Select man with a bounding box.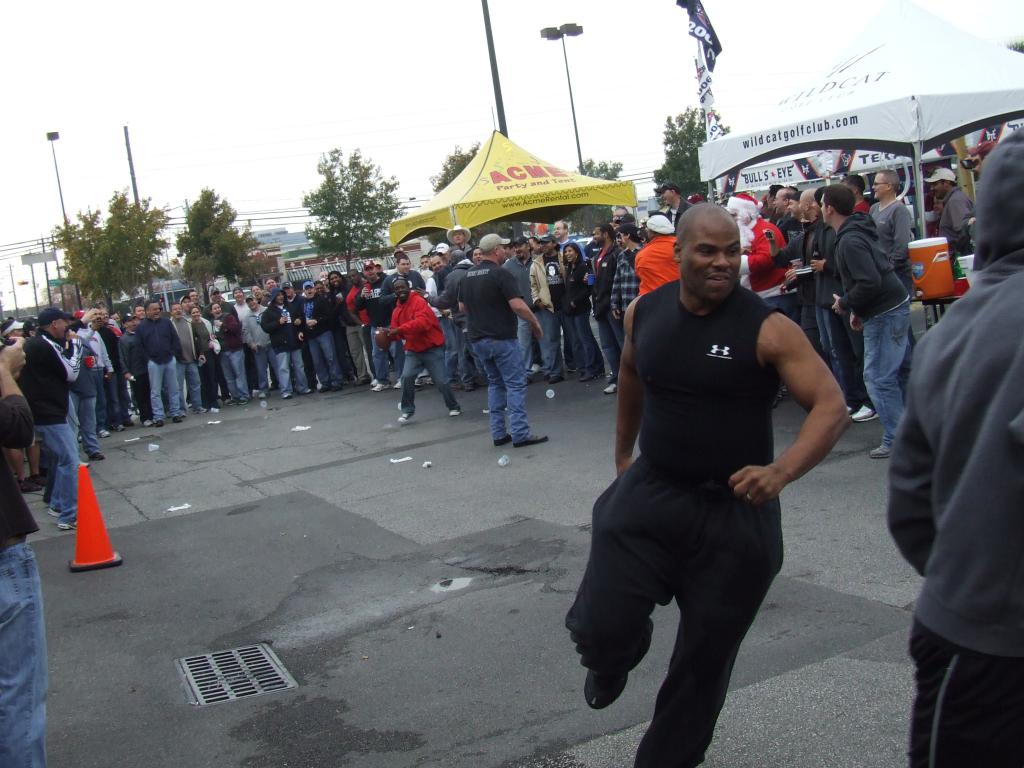
<box>169,305,207,415</box>.
